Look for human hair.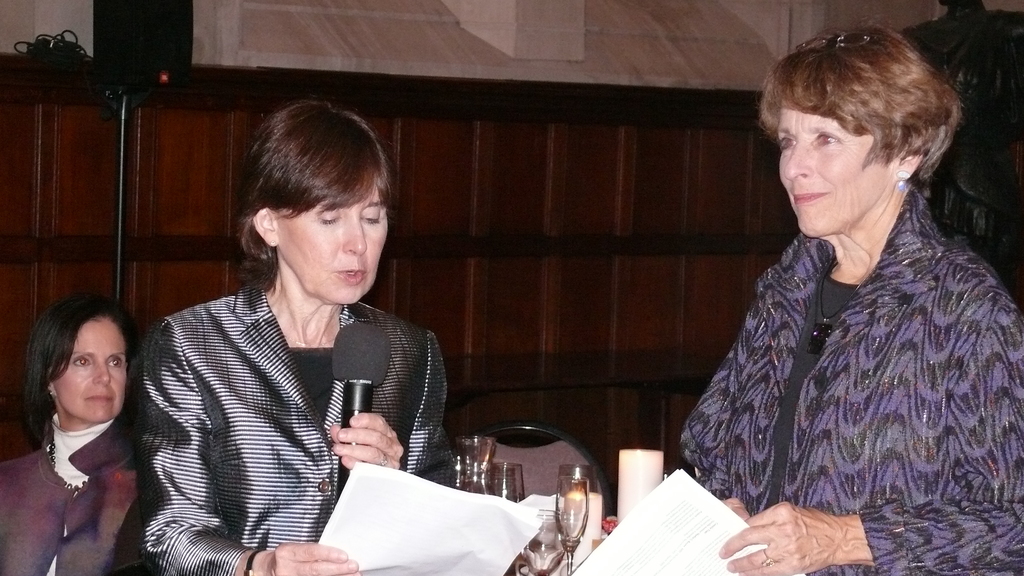
Found: bbox(238, 99, 394, 300).
